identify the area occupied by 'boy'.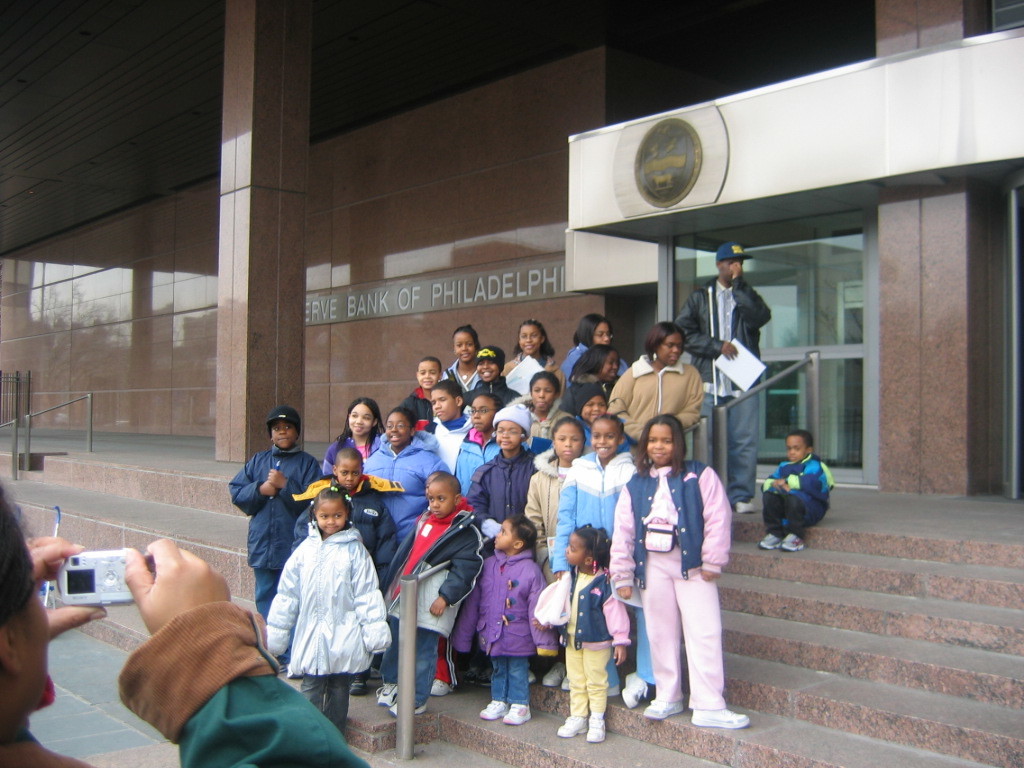
Area: (x1=425, y1=378, x2=472, y2=475).
